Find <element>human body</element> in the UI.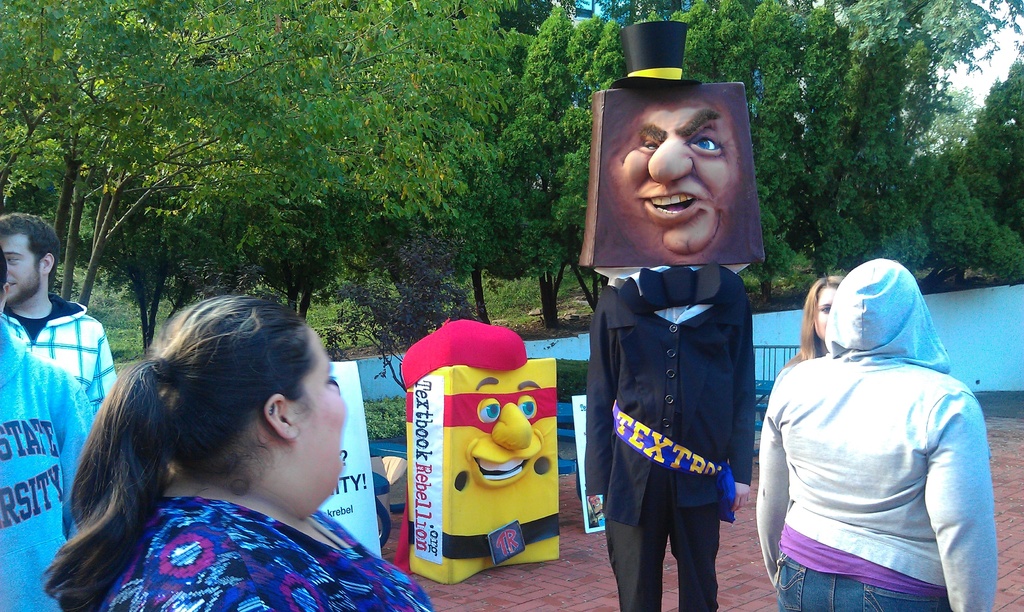
UI element at BBox(38, 295, 430, 611).
